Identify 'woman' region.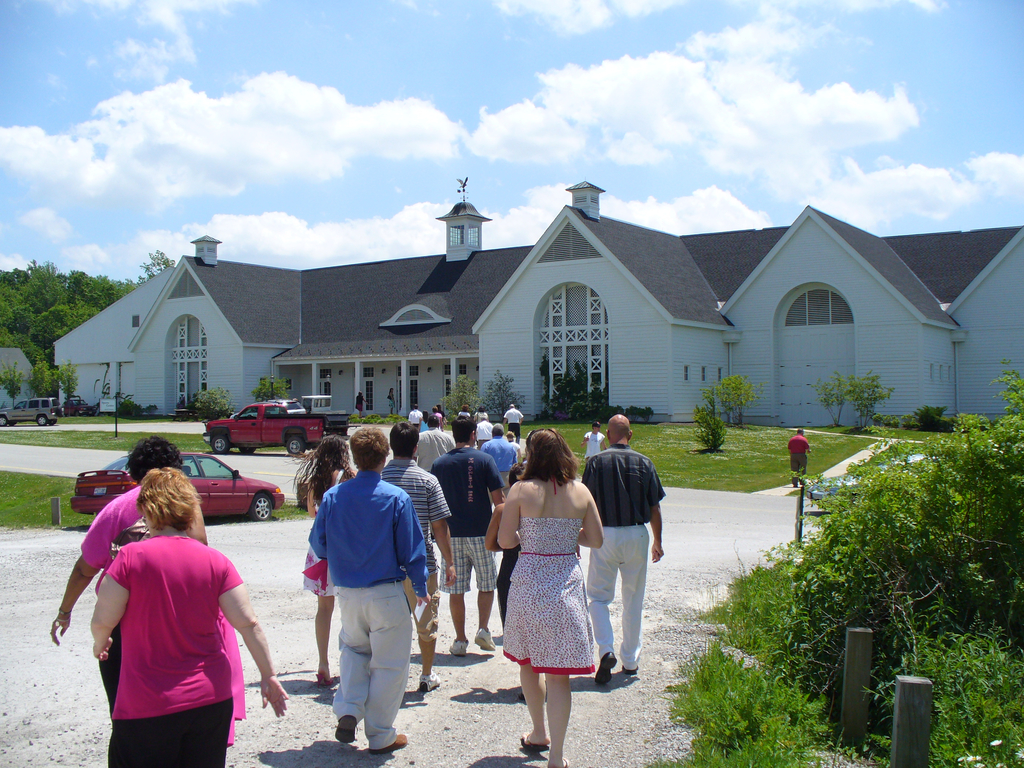
Region: (x1=48, y1=435, x2=204, y2=721).
